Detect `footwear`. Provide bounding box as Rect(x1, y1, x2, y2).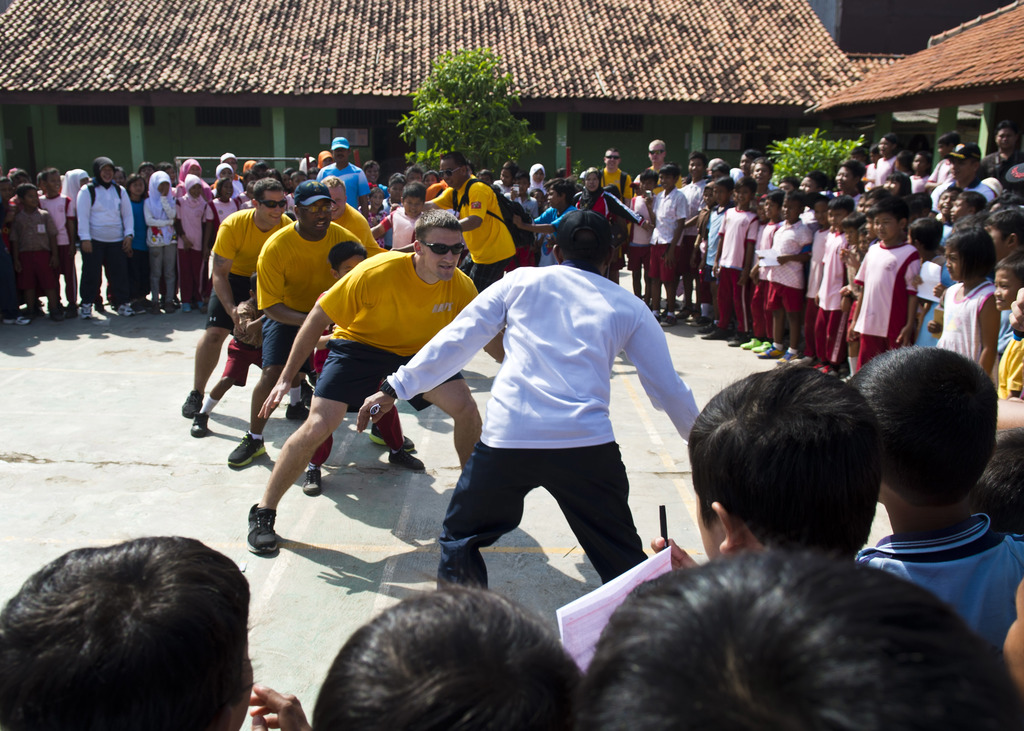
Rect(671, 303, 686, 327).
